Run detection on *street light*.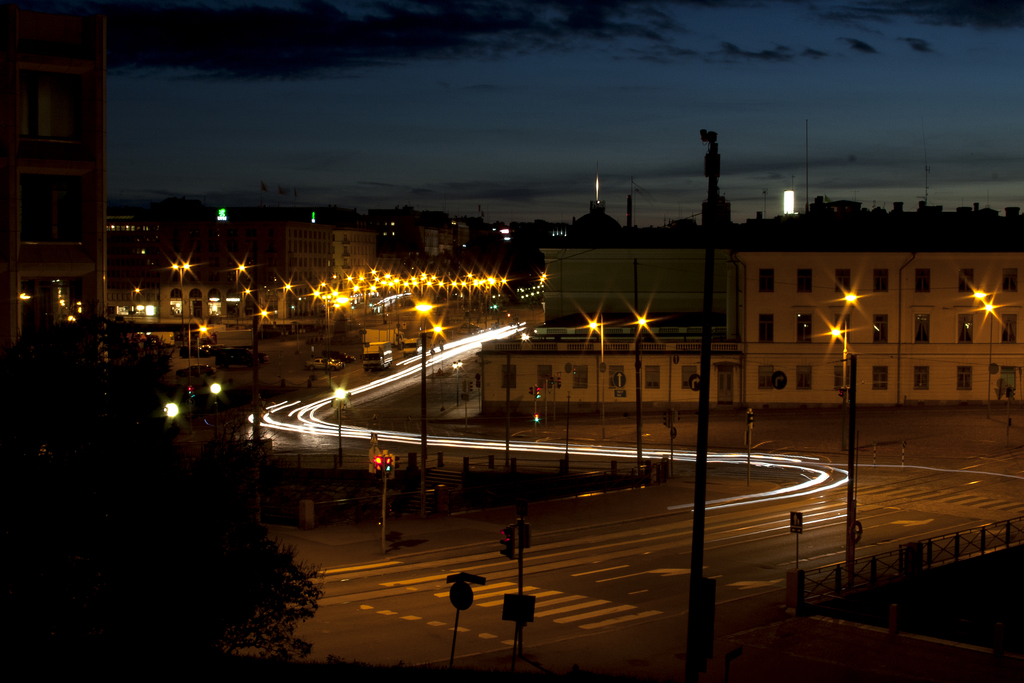
Result: 330 385 346 466.
